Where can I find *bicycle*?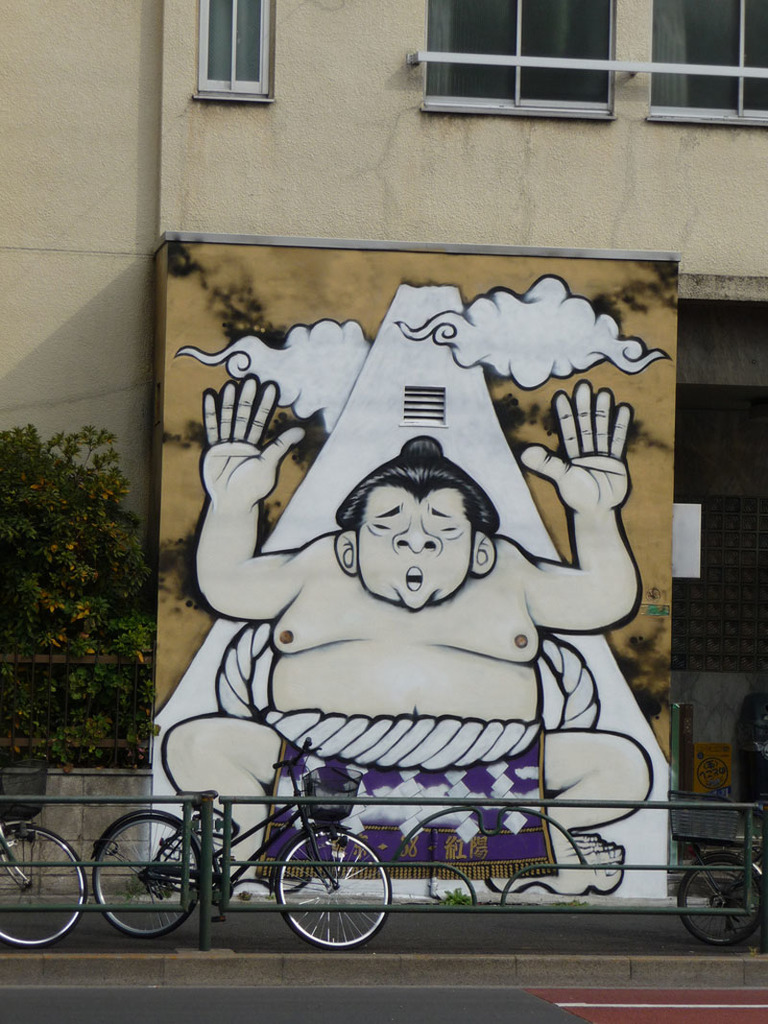
You can find it at crop(665, 788, 767, 947).
